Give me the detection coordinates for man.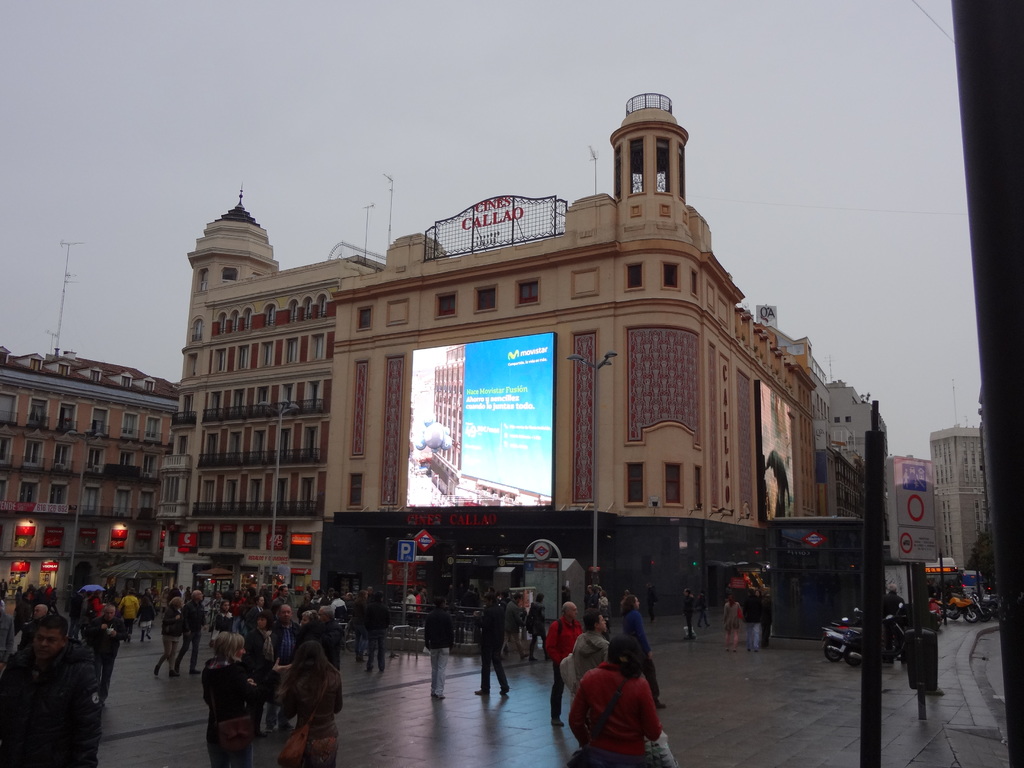
Rect(420, 596, 452, 700).
